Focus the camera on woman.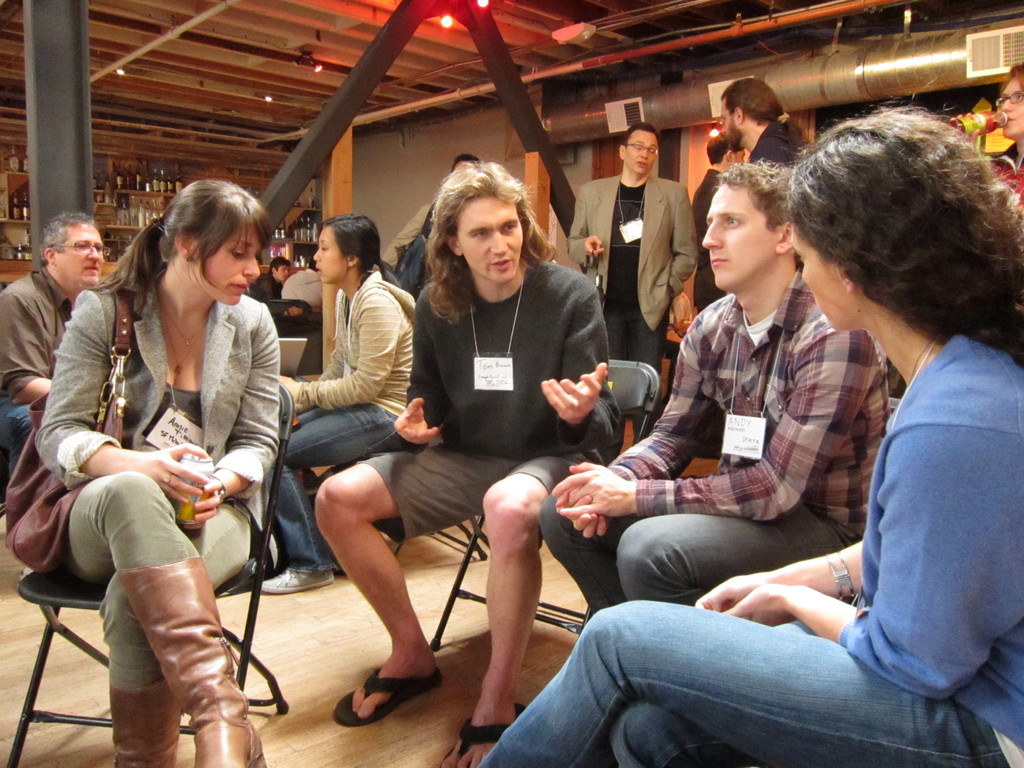
Focus region: box(935, 65, 1023, 223).
